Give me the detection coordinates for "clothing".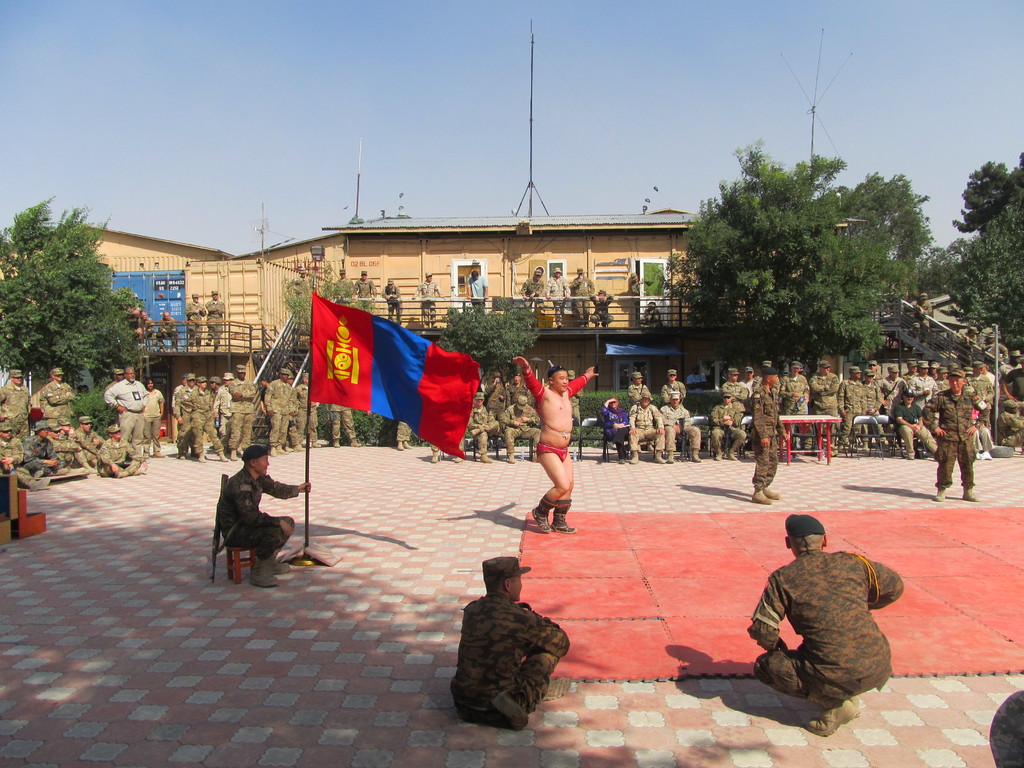
{"left": 142, "top": 385, "right": 162, "bottom": 450}.
